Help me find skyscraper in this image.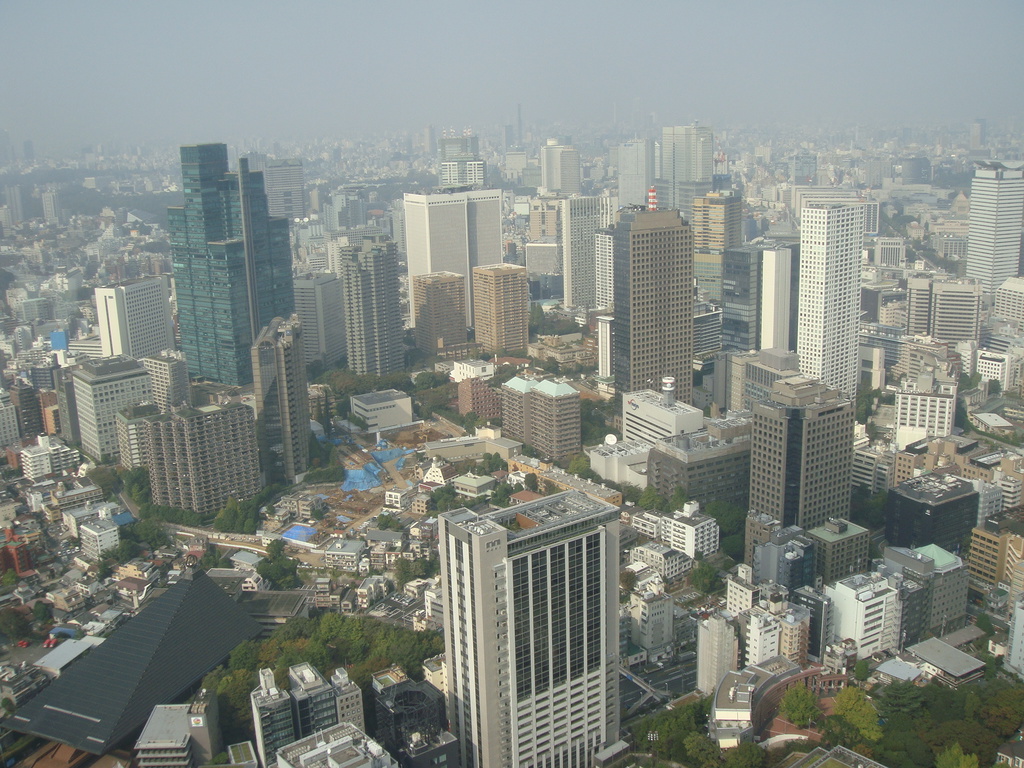
Found it: x1=140 y1=354 x2=191 y2=419.
